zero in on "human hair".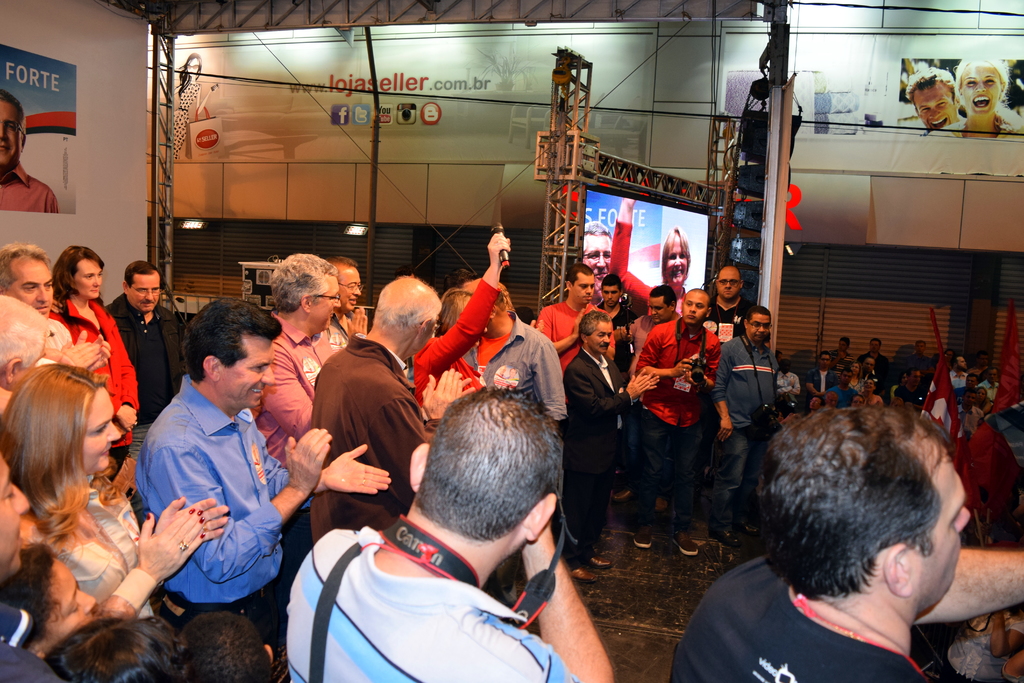
Zeroed in: 582:221:611:258.
